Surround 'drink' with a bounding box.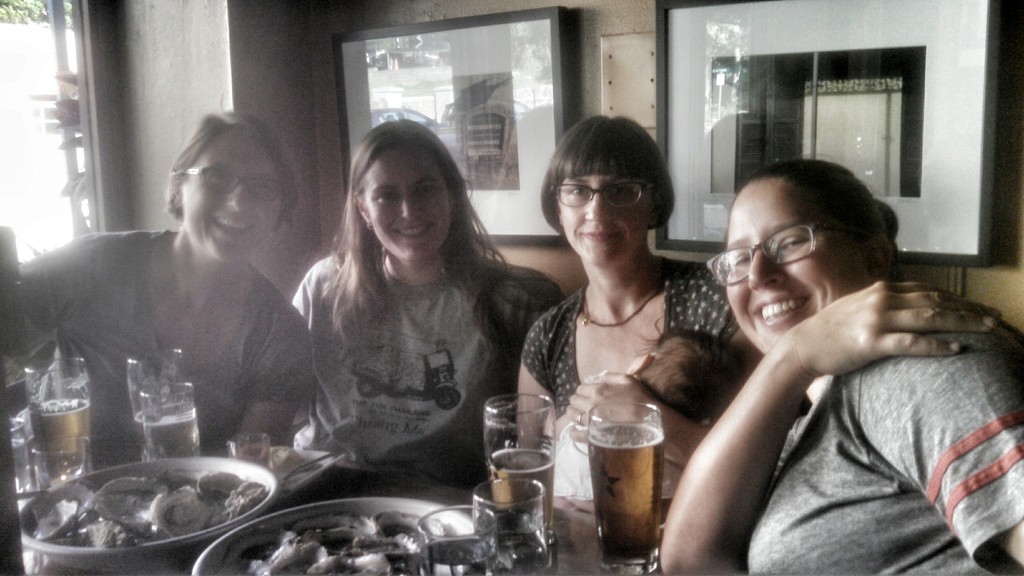
(left=472, top=386, right=565, bottom=539).
